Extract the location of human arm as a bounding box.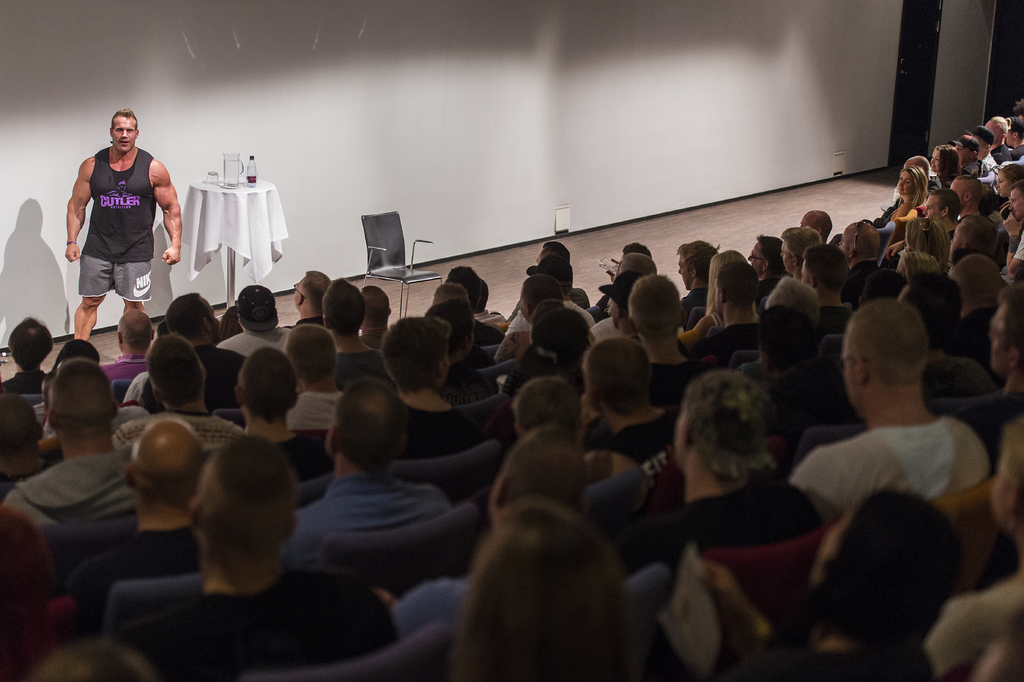
126, 403, 156, 422.
